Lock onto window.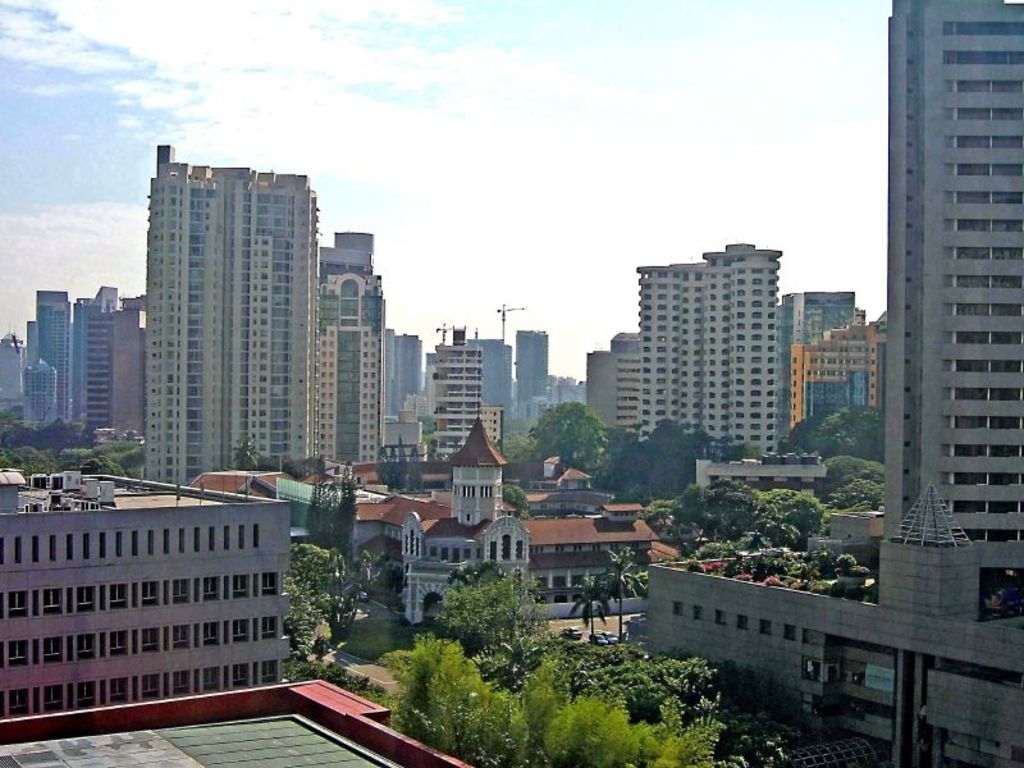
Locked: select_region(173, 582, 192, 603).
